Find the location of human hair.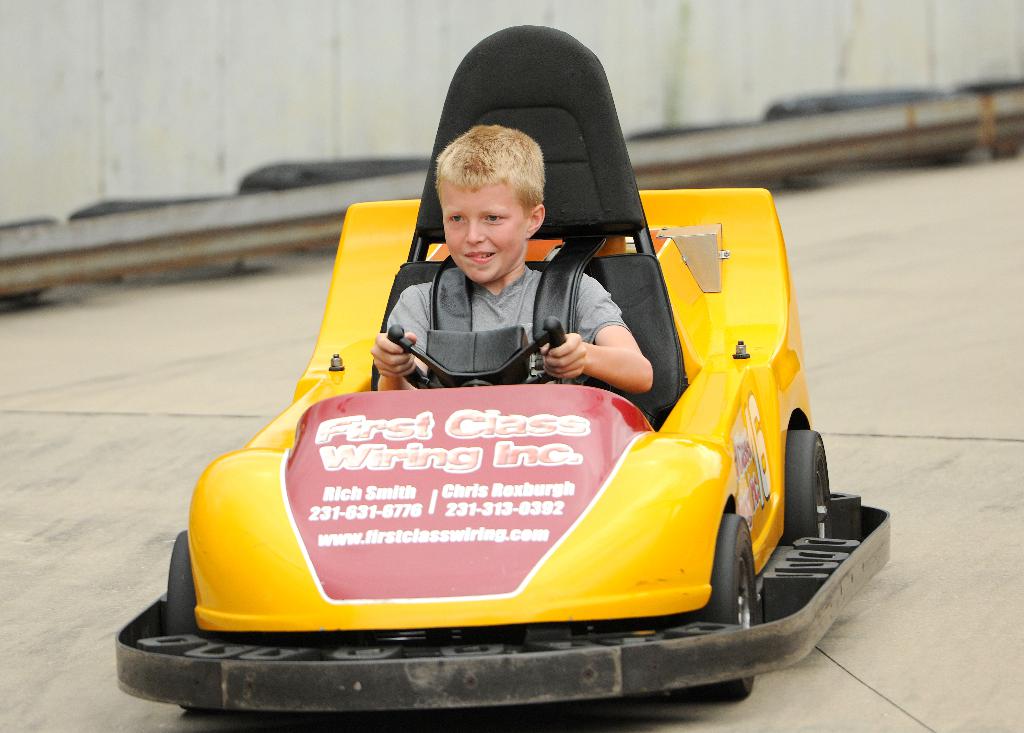
Location: 437 122 550 239.
